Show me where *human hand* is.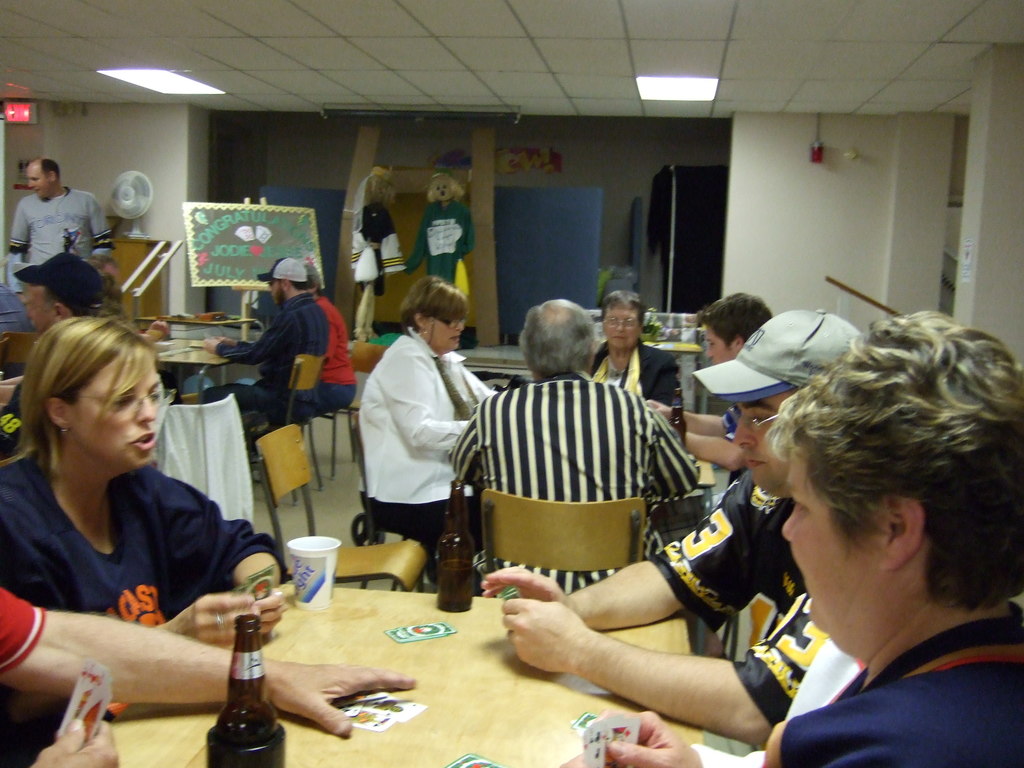
*human hand* is at (x1=482, y1=561, x2=572, y2=614).
